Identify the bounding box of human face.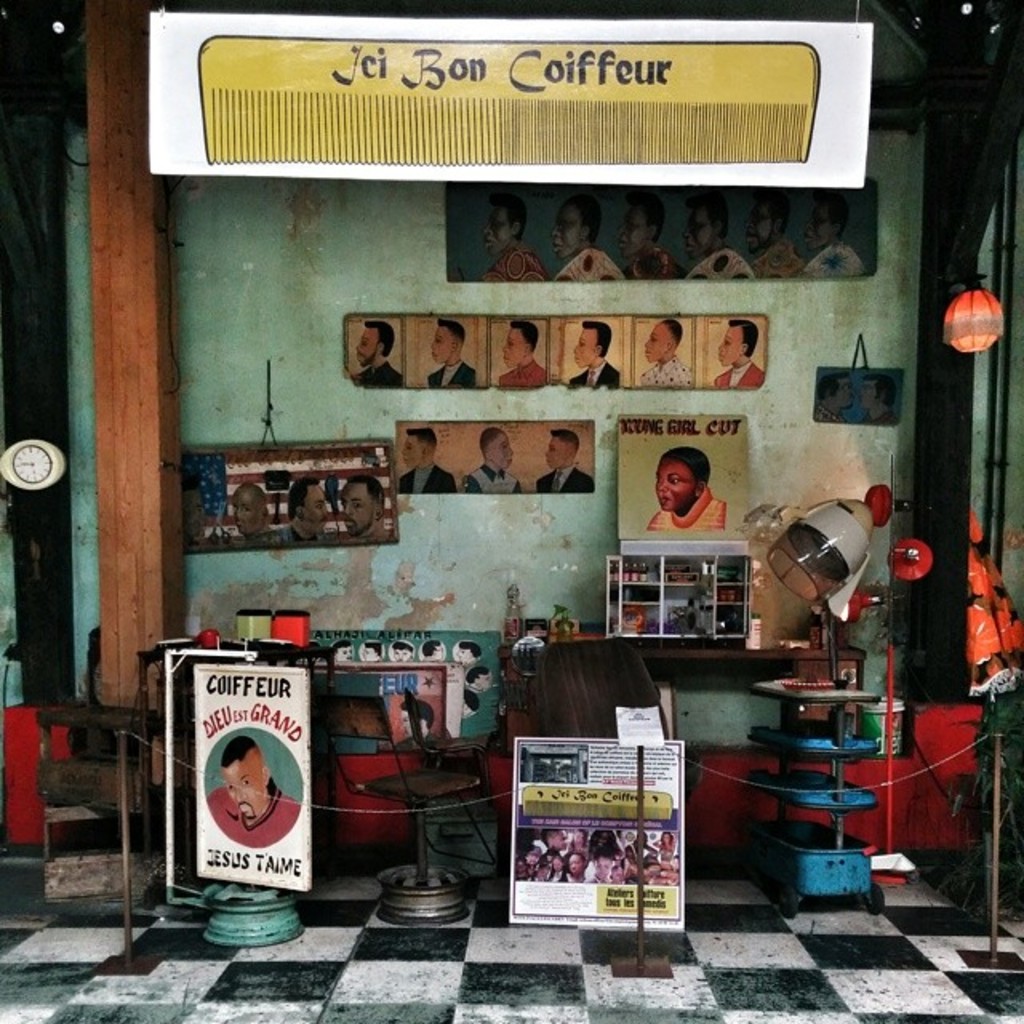
341 480 371 528.
